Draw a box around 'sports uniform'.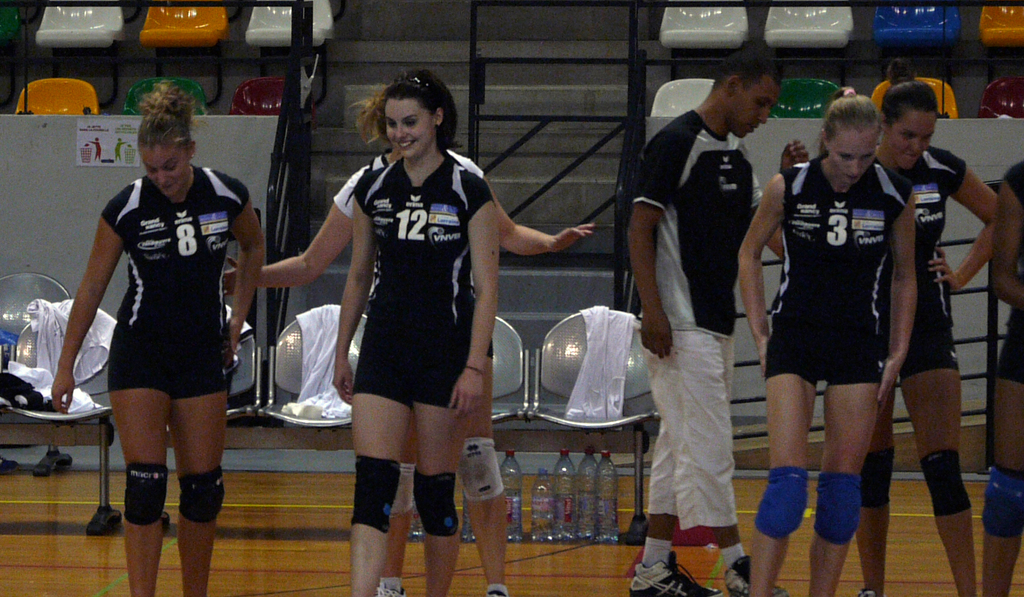
613,91,804,596.
